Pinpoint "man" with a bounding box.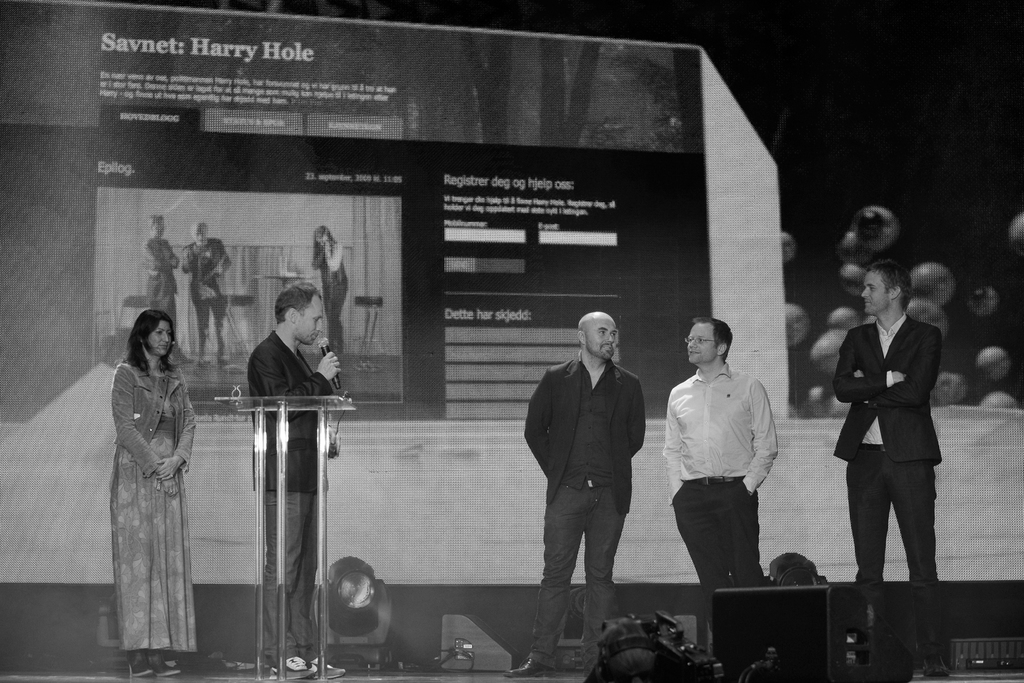
pyautogui.locateOnScreen(236, 279, 349, 682).
